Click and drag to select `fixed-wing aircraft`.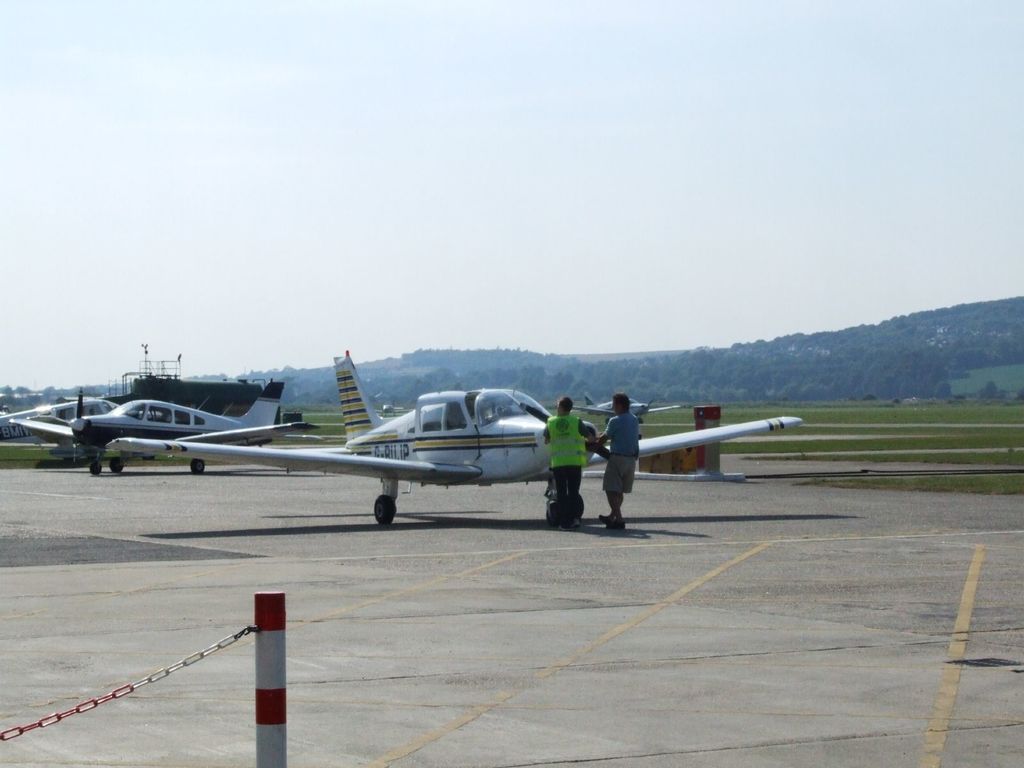
Selection: (left=6, top=376, right=285, bottom=479).
